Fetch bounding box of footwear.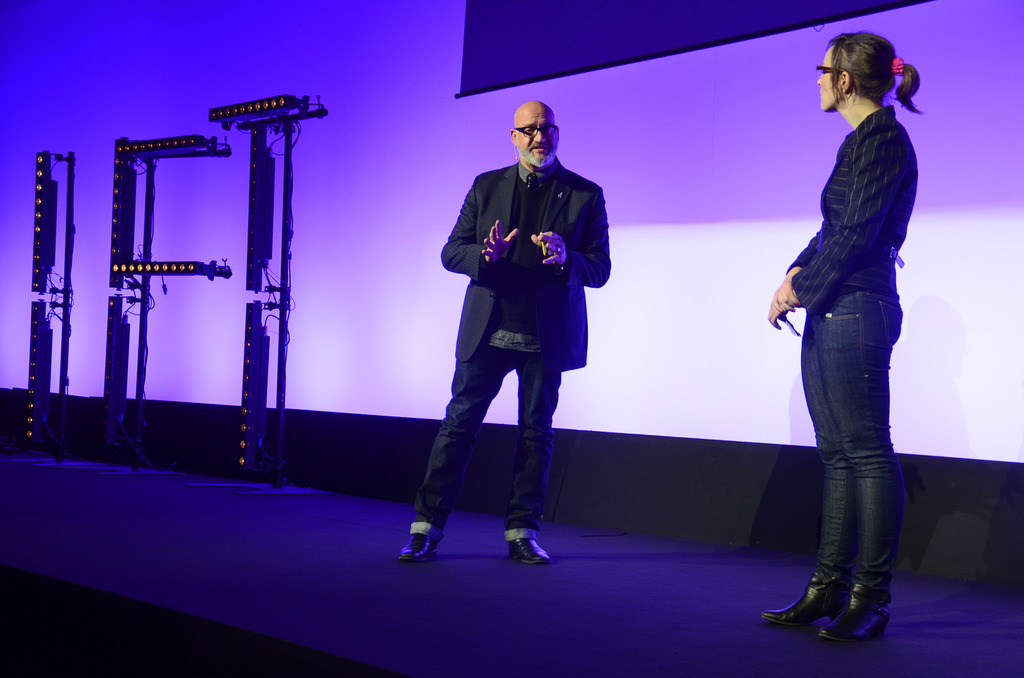
Bbox: box(763, 578, 843, 630).
